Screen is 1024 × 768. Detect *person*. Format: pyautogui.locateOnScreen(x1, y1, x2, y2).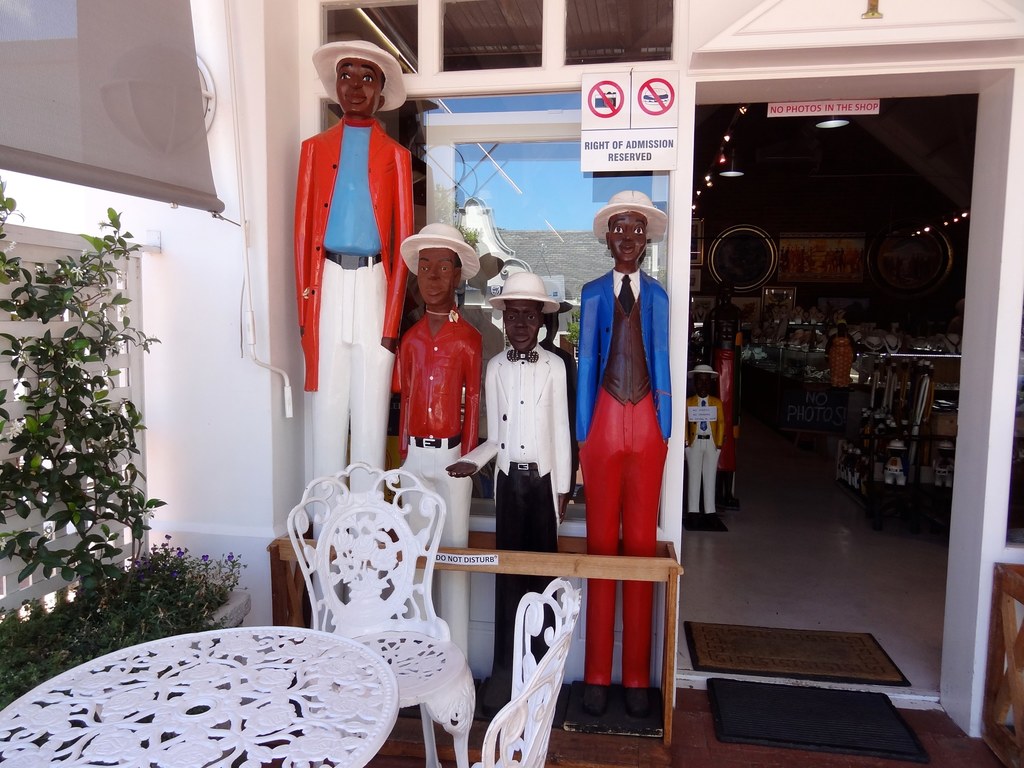
pyautogui.locateOnScreen(571, 187, 674, 714).
